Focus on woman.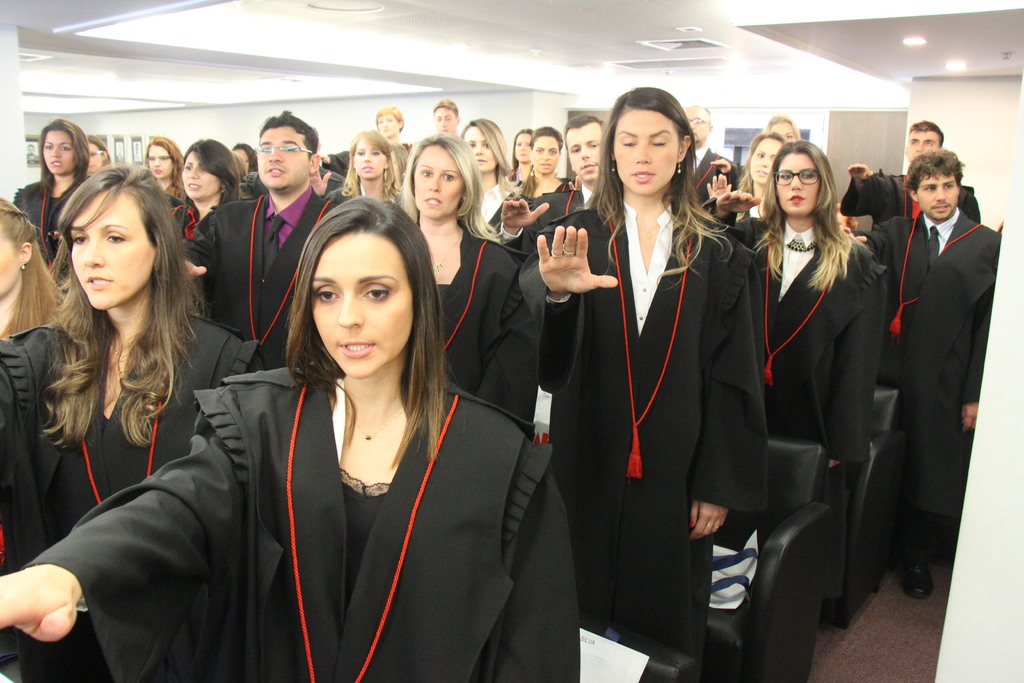
Focused at 0:163:272:682.
